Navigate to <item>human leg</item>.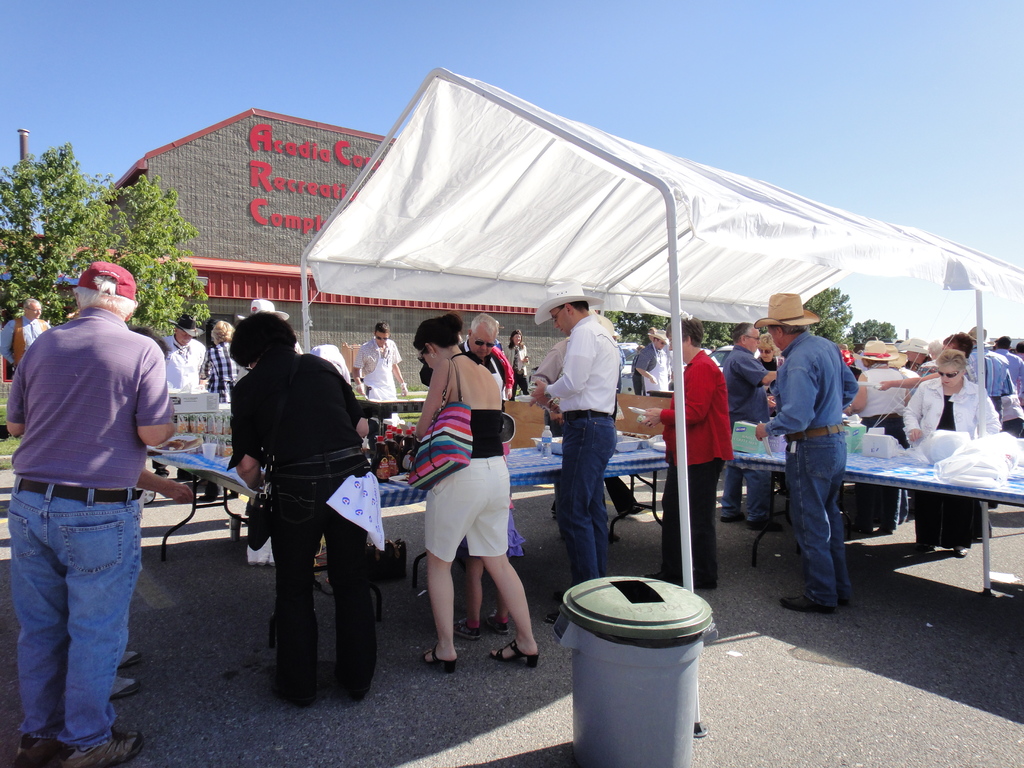
Navigation target: <region>592, 415, 611, 579</region>.
